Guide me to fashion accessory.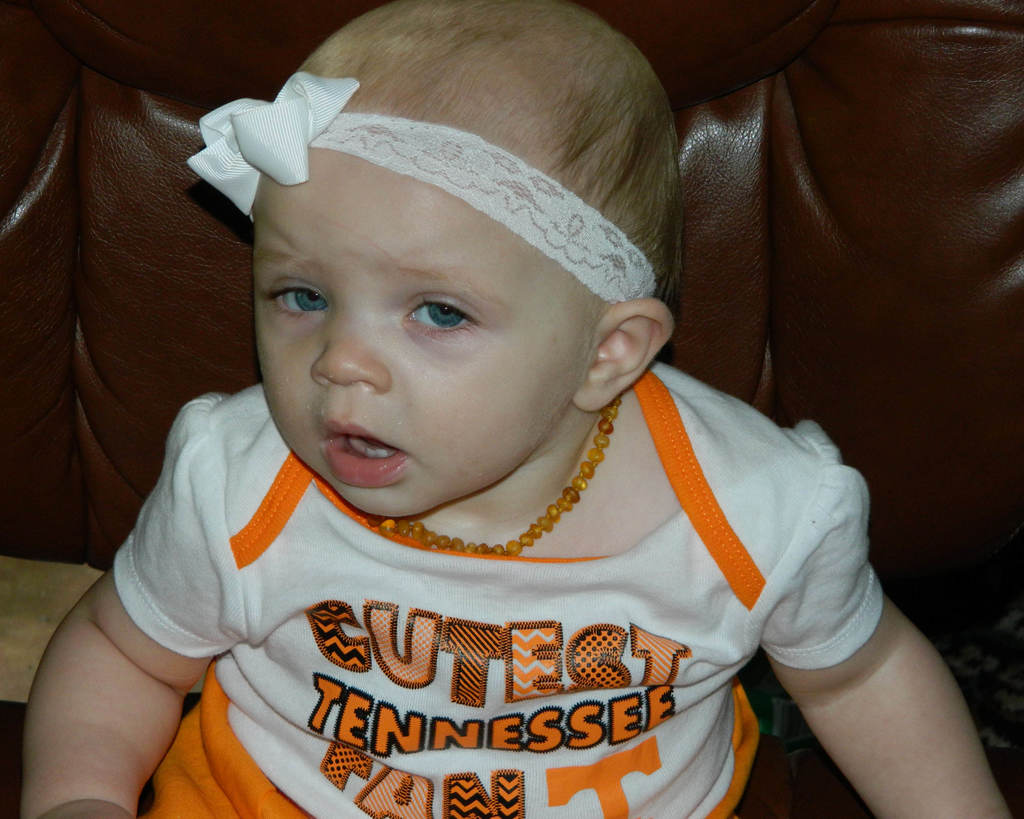
Guidance: [363, 399, 614, 557].
